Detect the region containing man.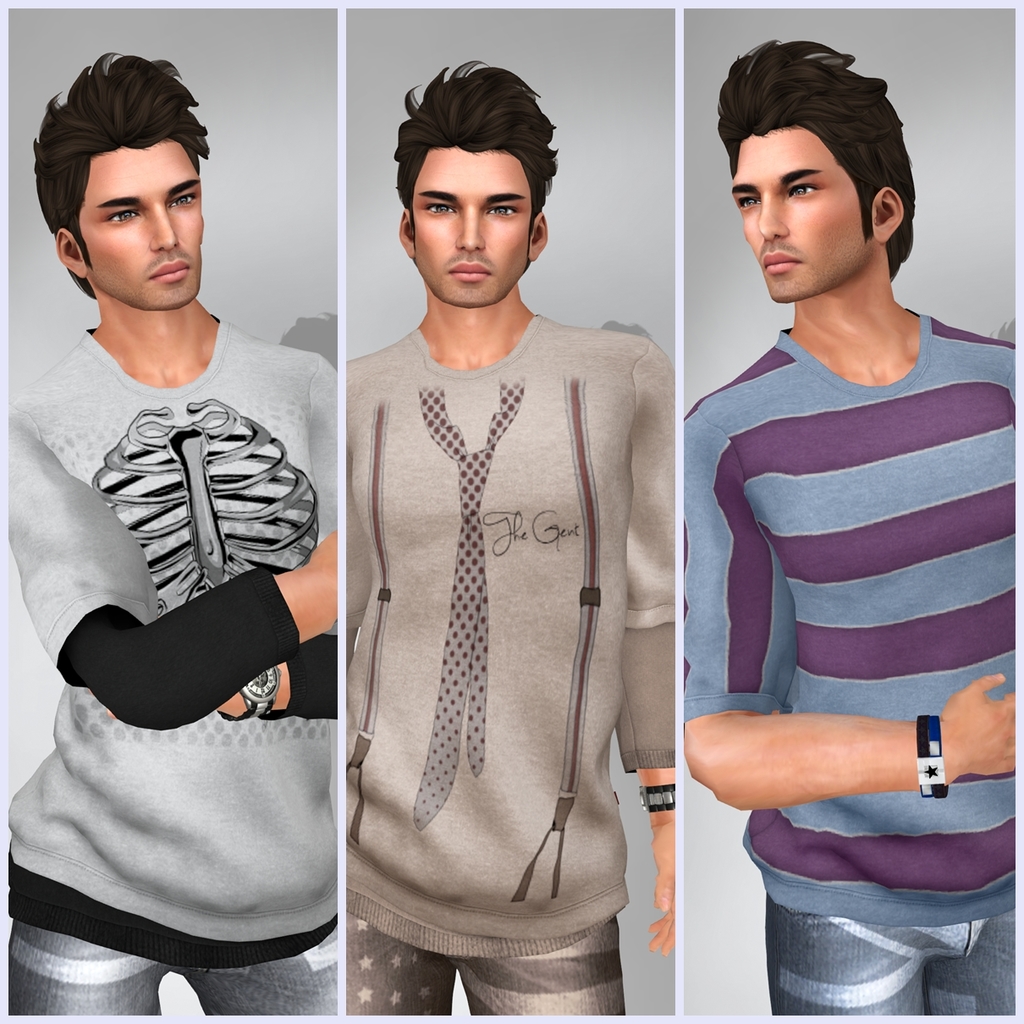
345 52 669 1011.
